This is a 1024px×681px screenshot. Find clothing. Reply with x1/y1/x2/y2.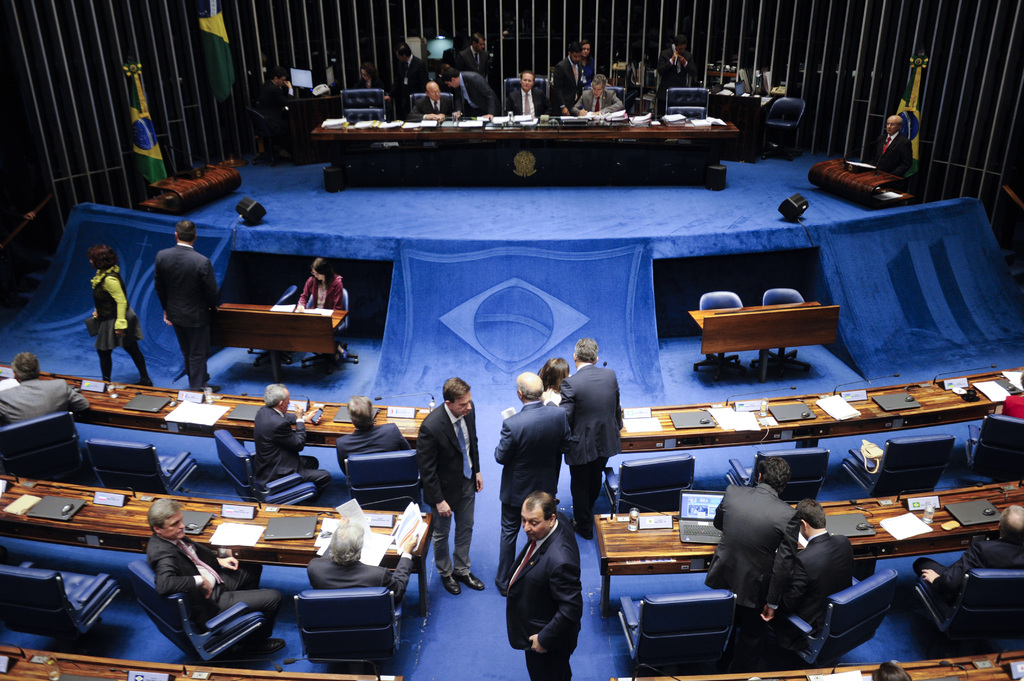
507/88/552/118.
